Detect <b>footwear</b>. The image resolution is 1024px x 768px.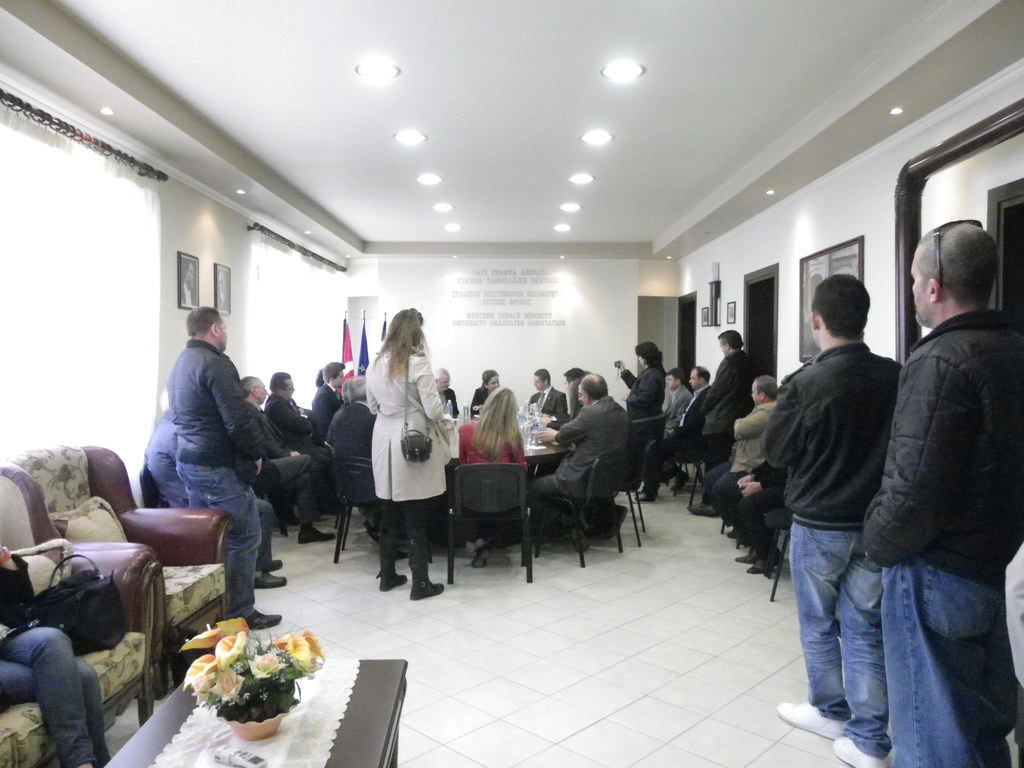
locate(252, 572, 289, 589).
